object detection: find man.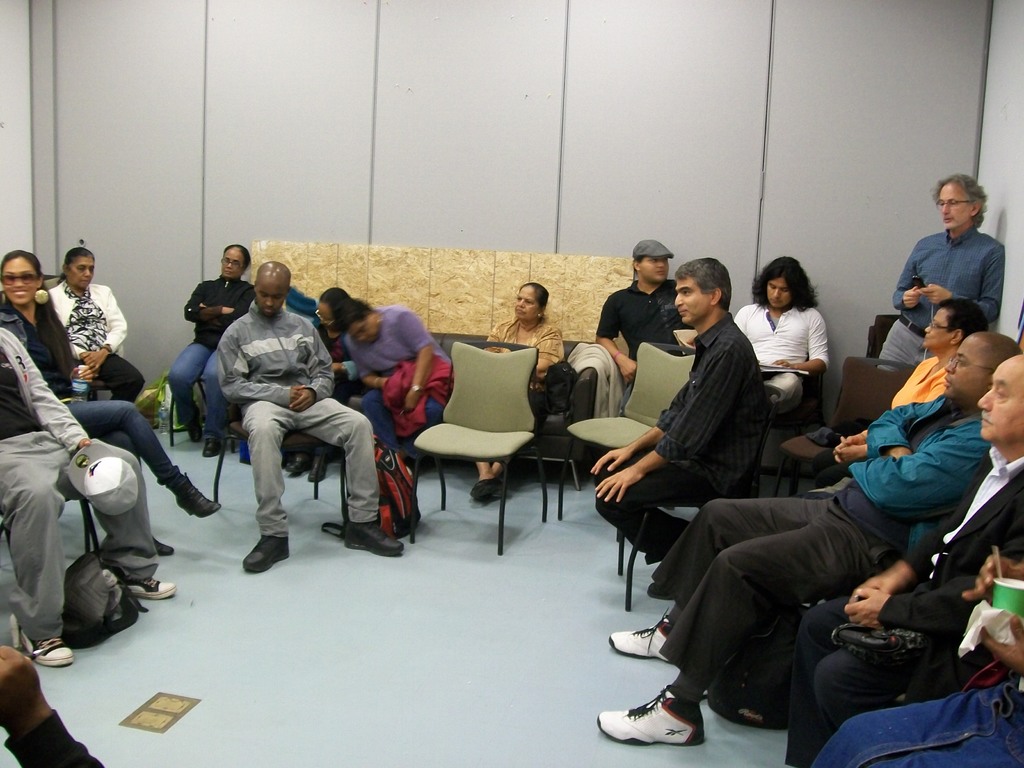
region(591, 257, 771, 561).
